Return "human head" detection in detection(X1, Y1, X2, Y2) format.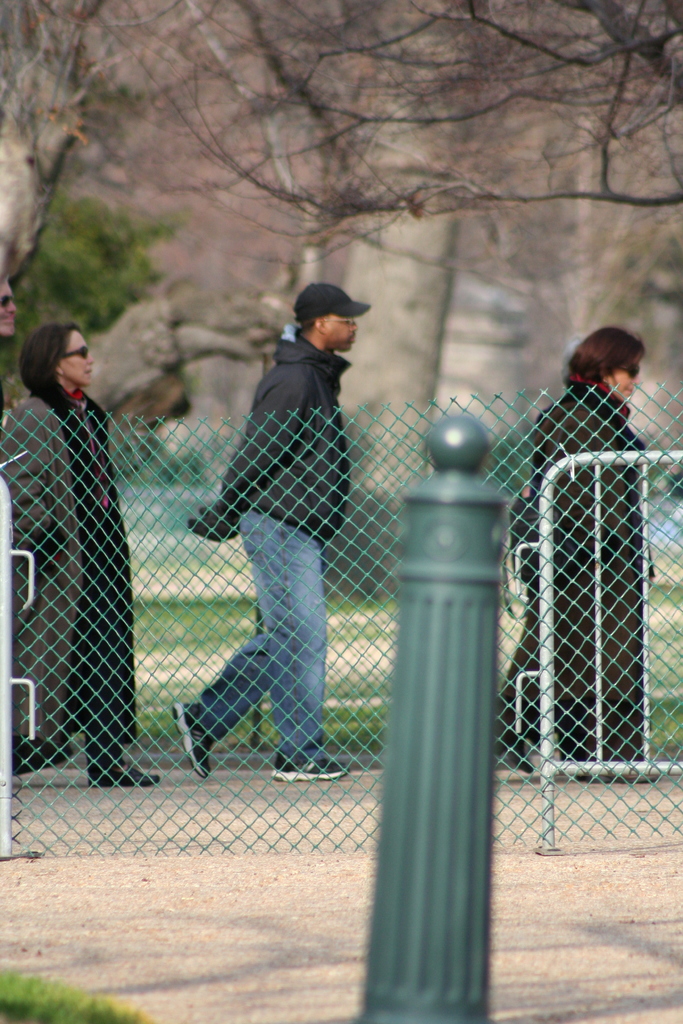
detection(575, 323, 639, 399).
